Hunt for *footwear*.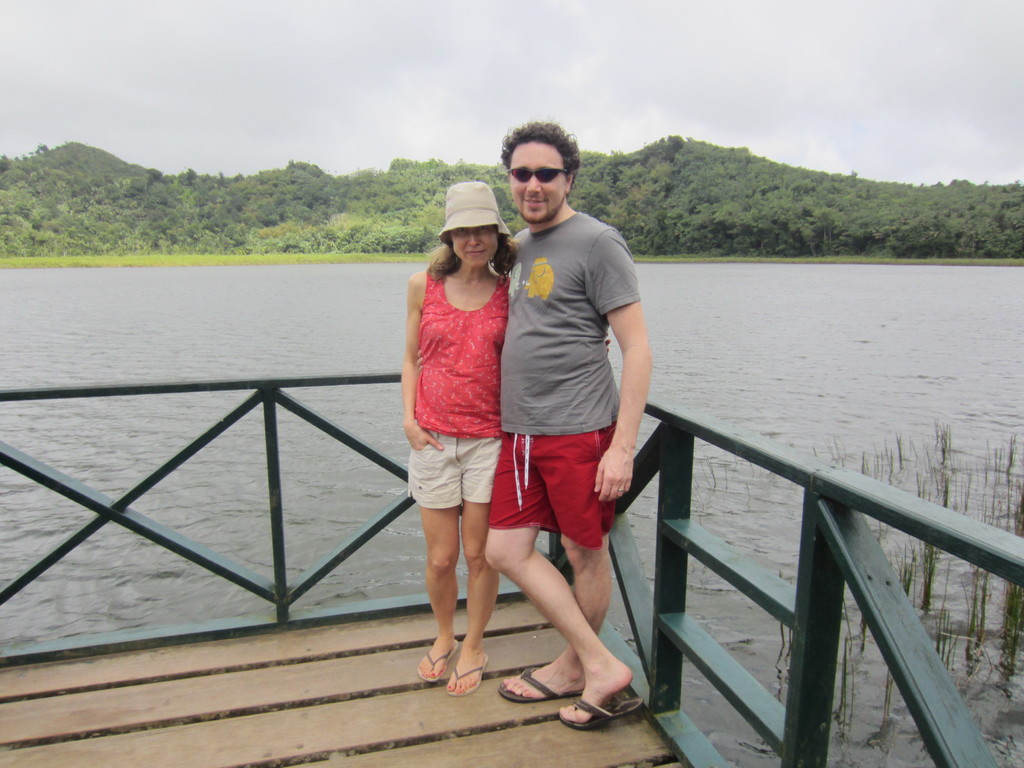
Hunted down at locate(444, 650, 486, 695).
